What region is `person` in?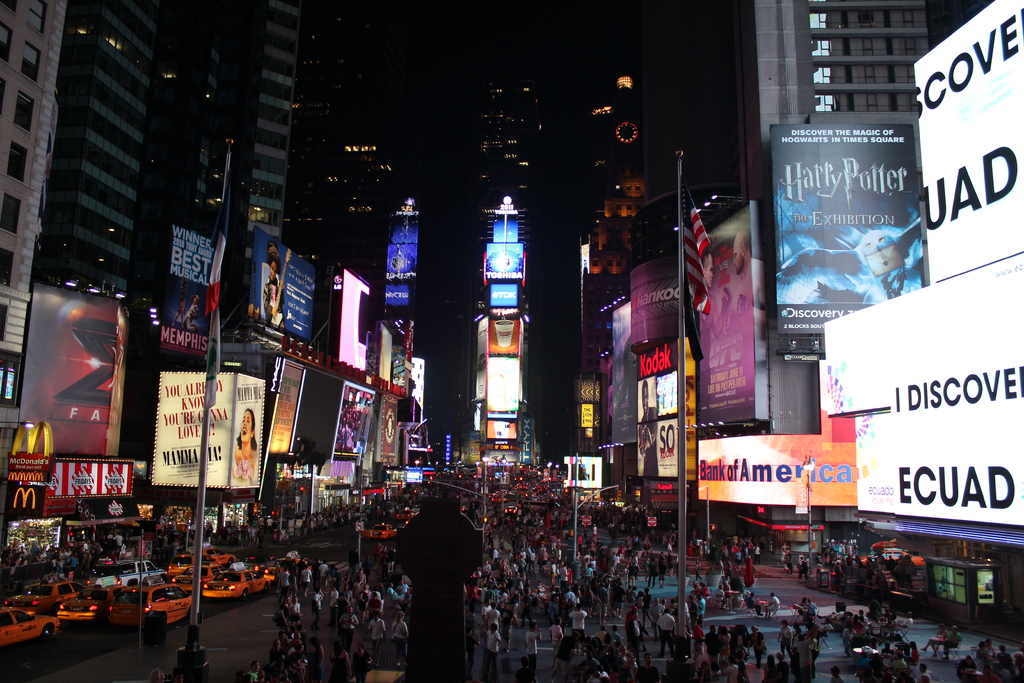
pyautogui.locateOnScreen(387, 613, 410, 657).
